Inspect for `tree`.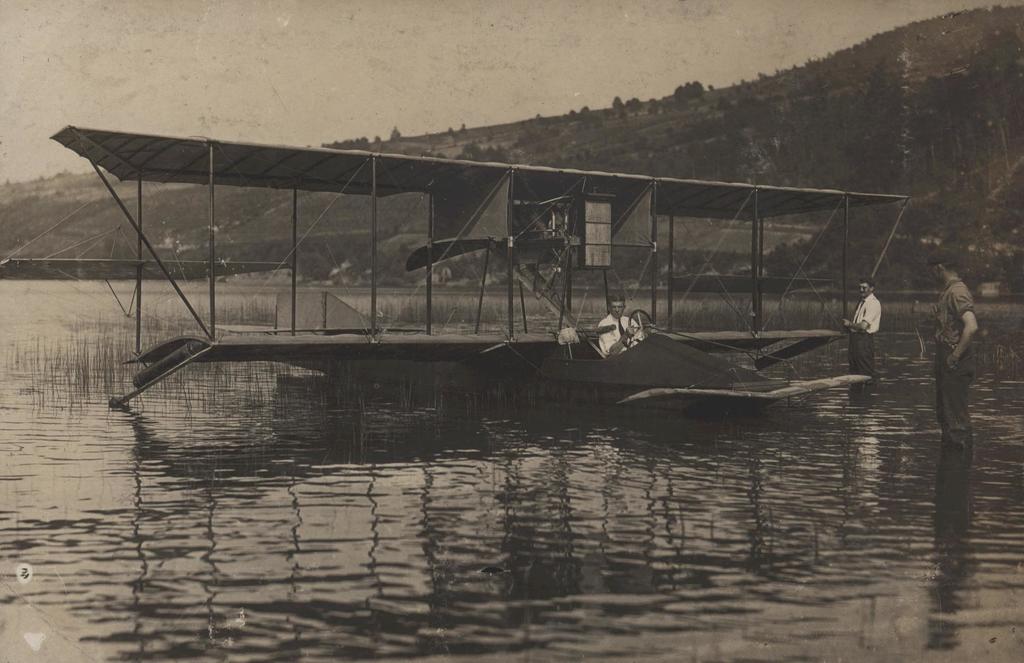
Inspection: 456/120/474/135.
